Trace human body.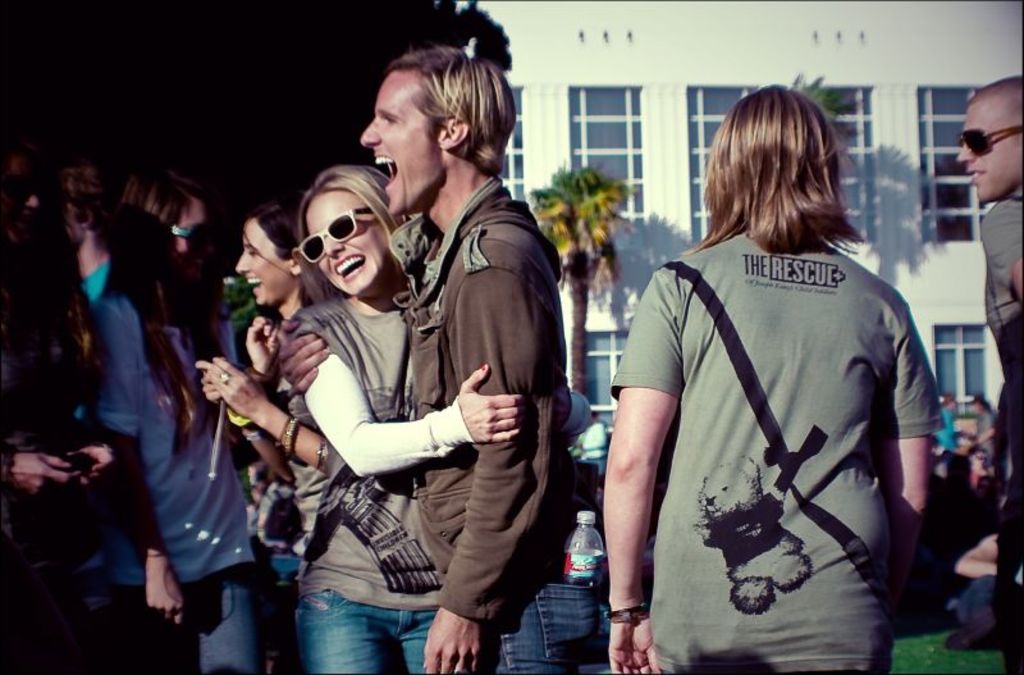
Traced to bbox=[955, 72, 1023, 674].
